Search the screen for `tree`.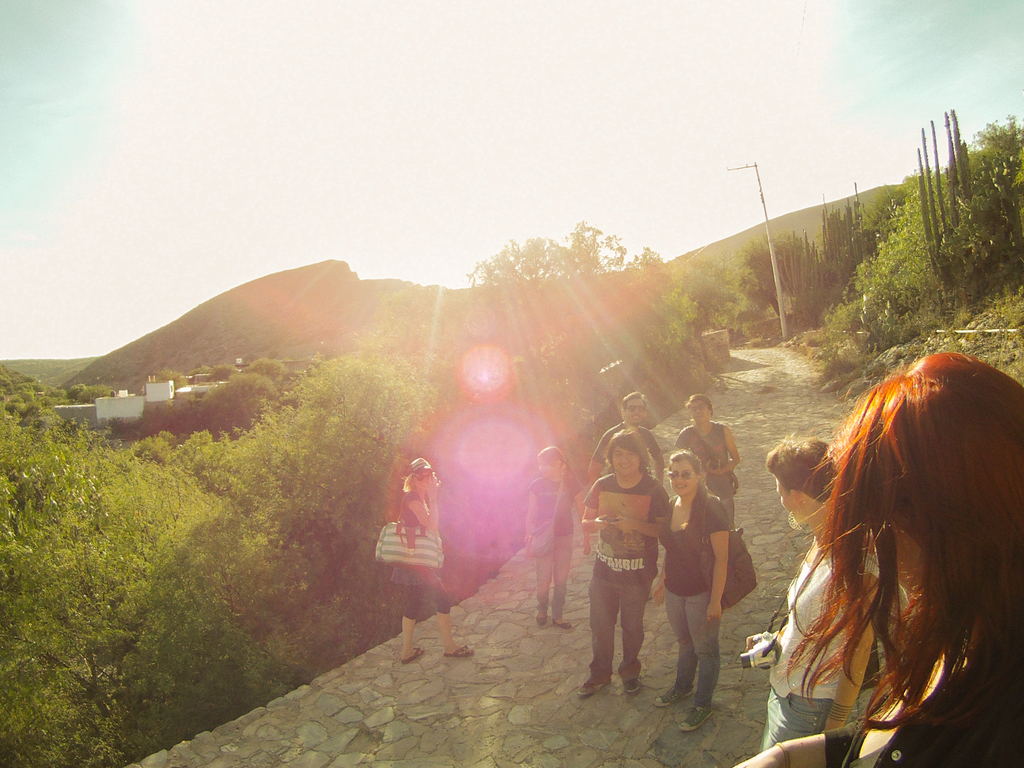
Found at bbox=(644, 256, 745, 343).
